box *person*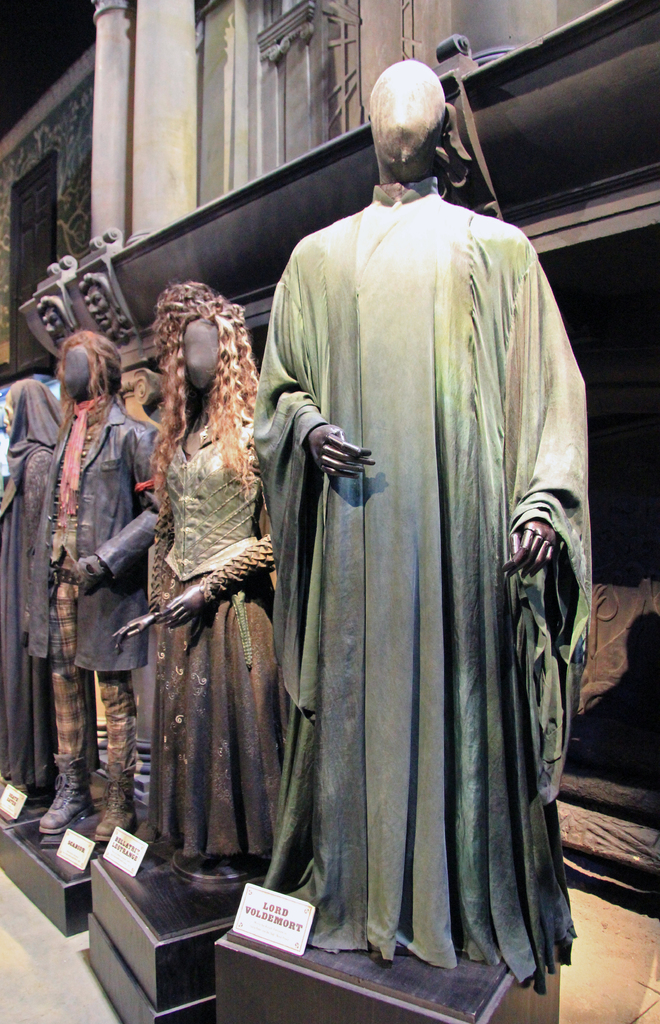
{"left": 0, "top": 378, "right": 66, "bottom": 795}
